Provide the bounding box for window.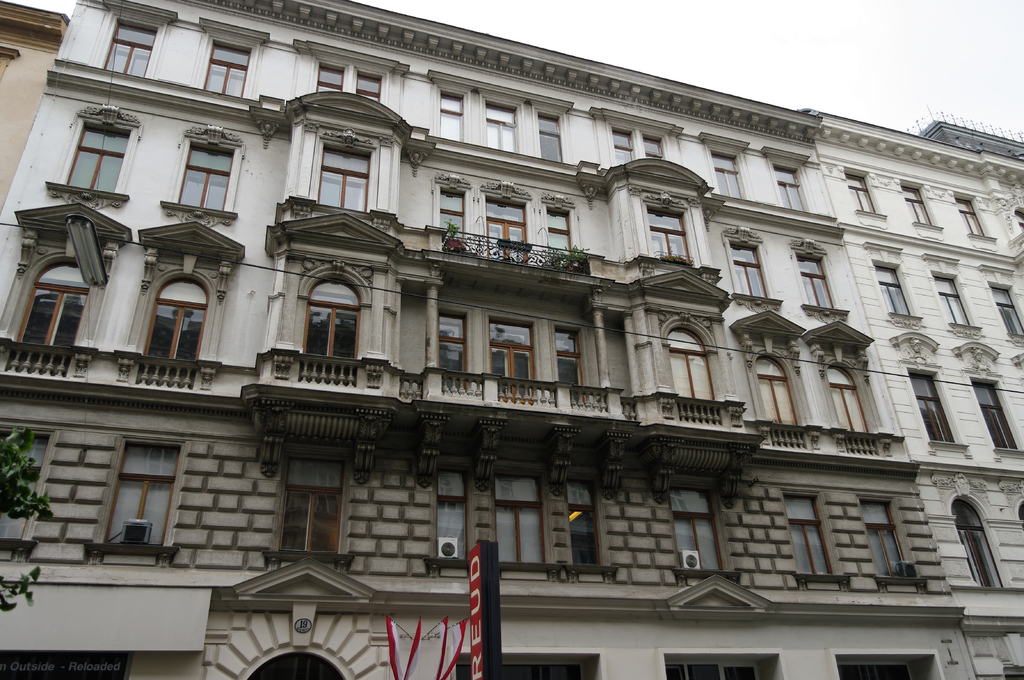
487 308 536 400.
